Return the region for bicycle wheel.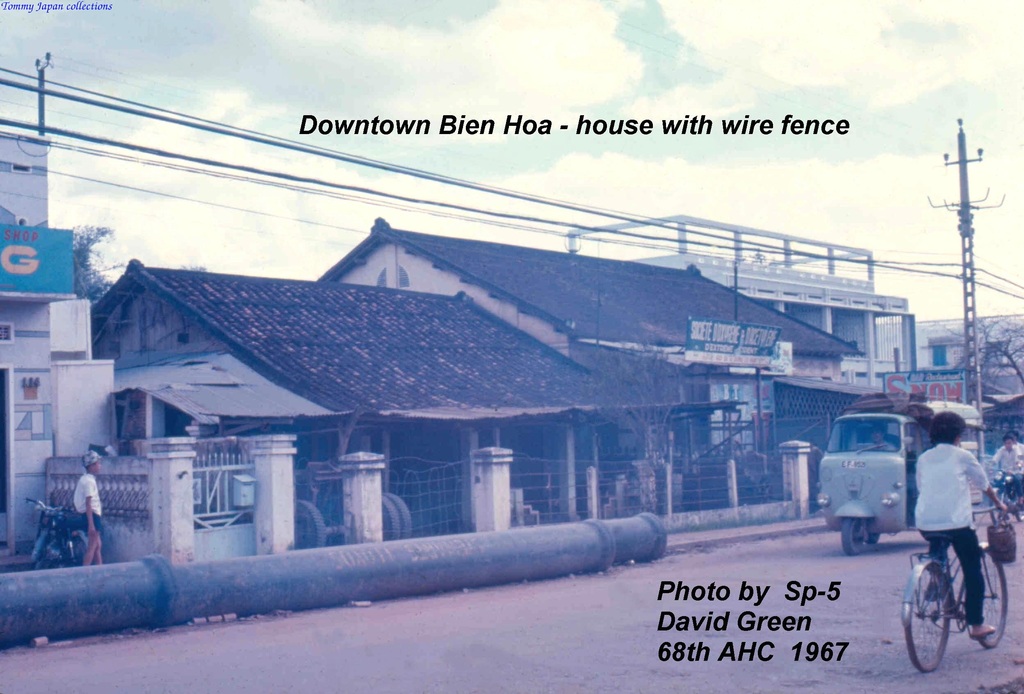
bbox(904, 557, 950, 675).
